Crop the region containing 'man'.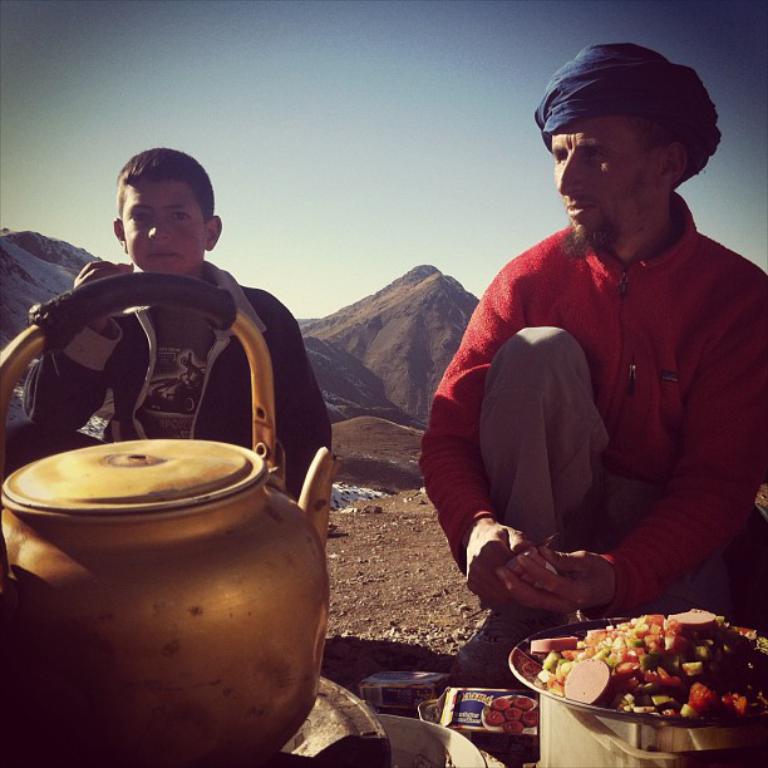
Crop region: (412,54,767,666).
